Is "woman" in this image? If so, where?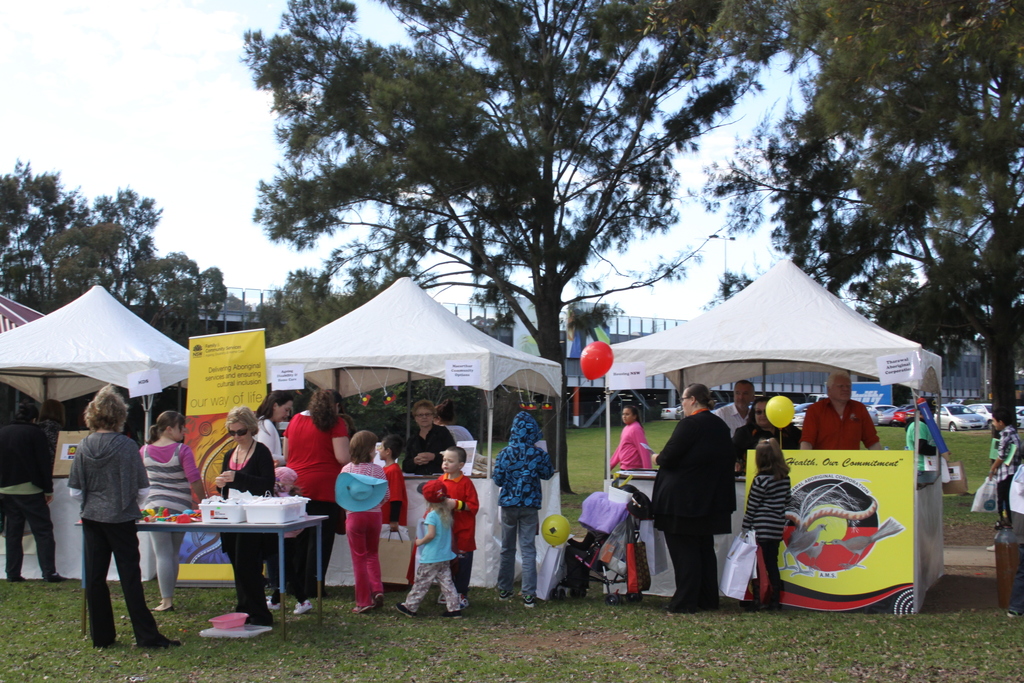
Yes, at box(723, 397, 799, 450).
